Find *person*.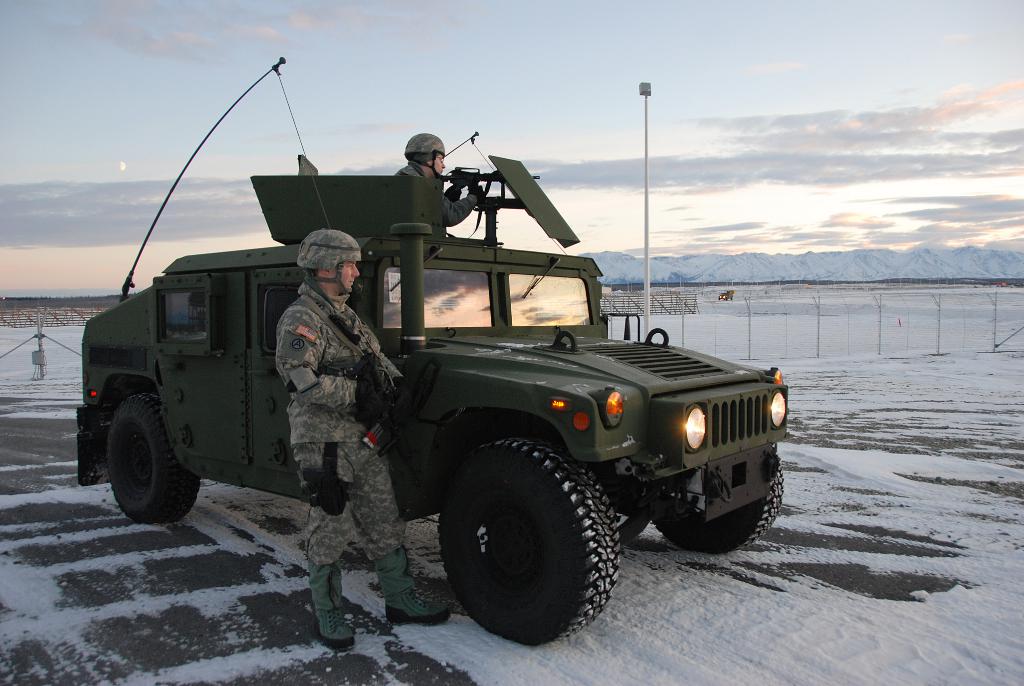
<box>391,129,486,240</box>.
